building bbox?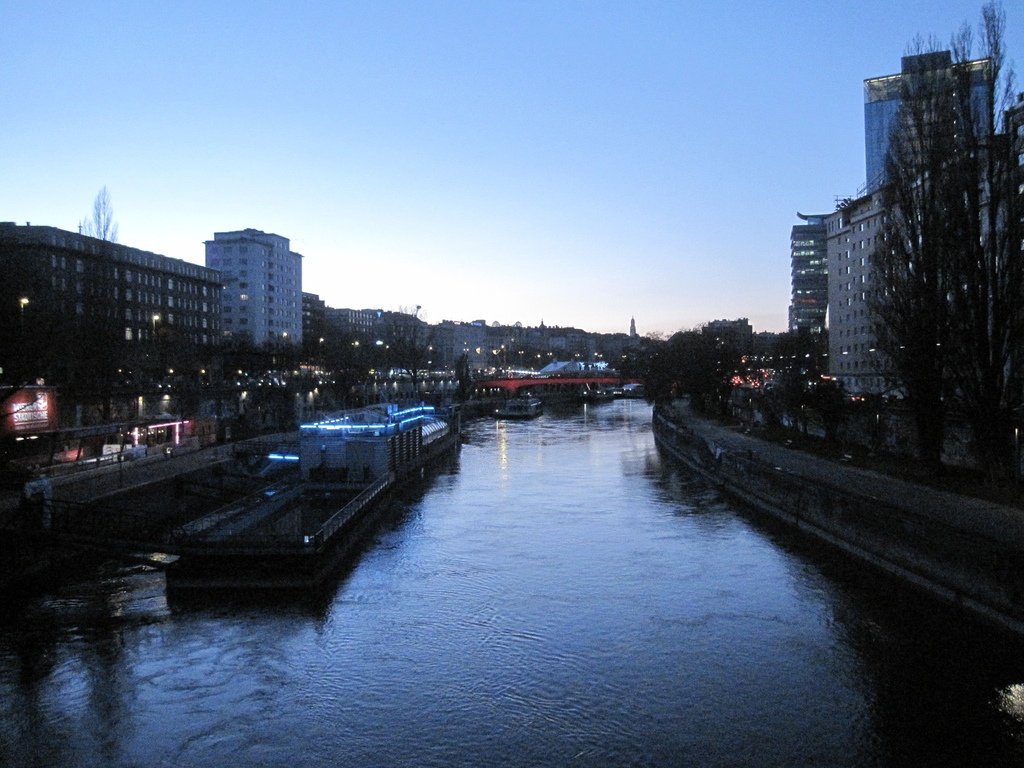
[788, 215, 824, 334]
